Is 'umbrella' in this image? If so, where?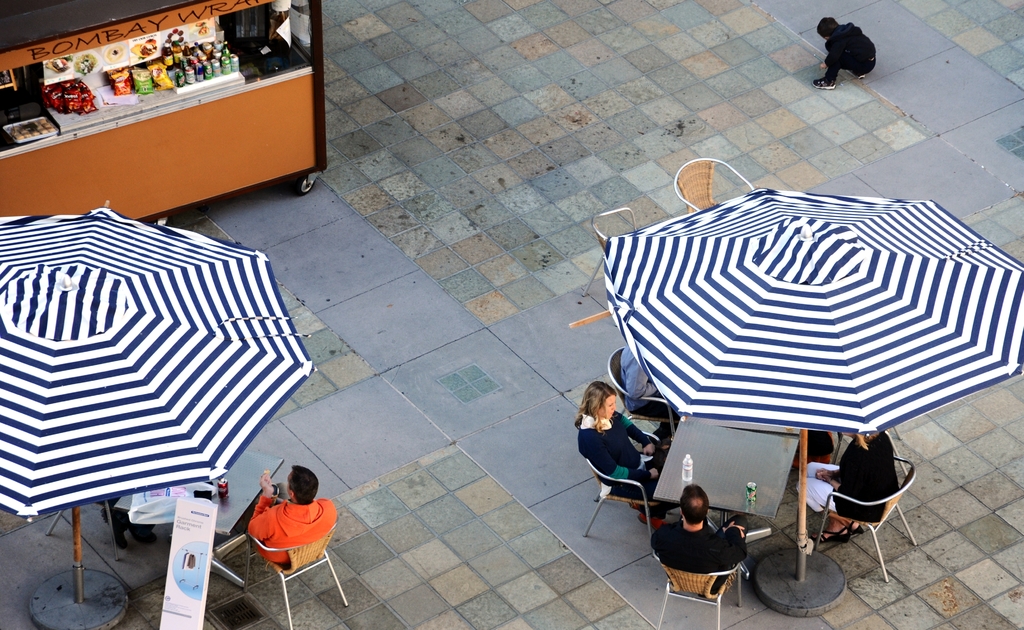
Yes, at pyautogui.locateOnScreen(0, 197, 319, 602).
